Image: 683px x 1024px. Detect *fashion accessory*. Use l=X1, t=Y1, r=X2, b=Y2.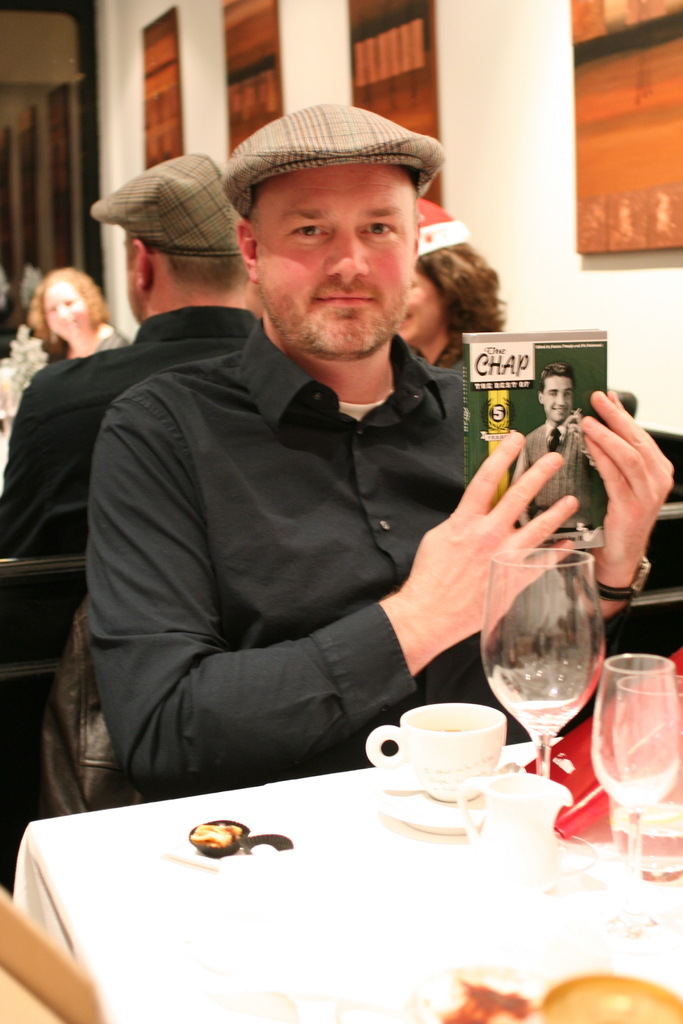
l=222, t=97, r=445, b=217.
